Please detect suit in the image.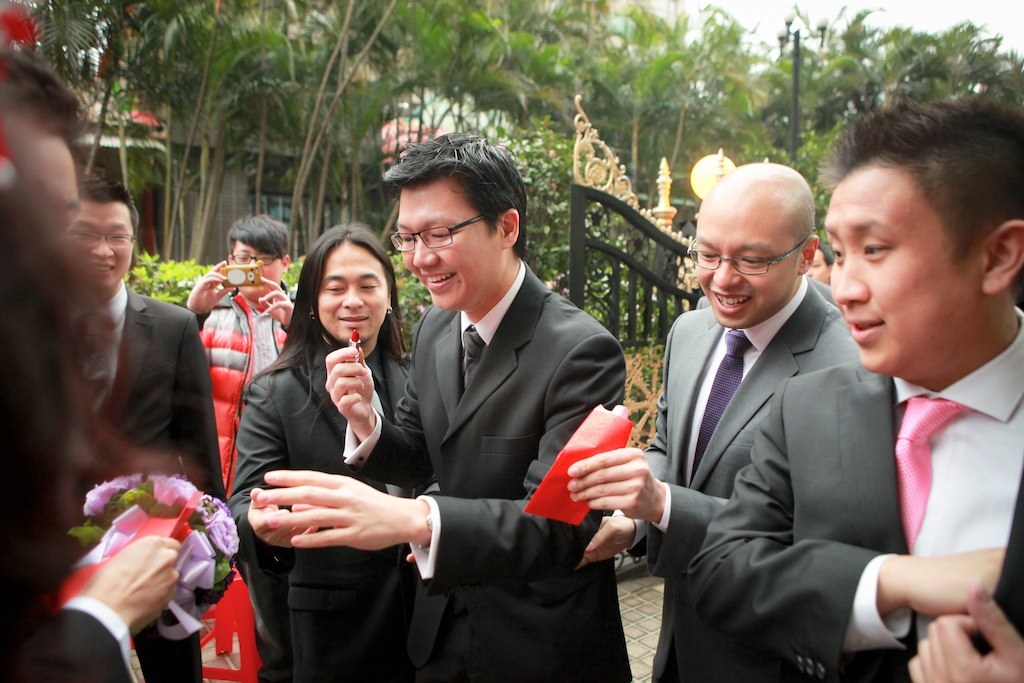
345,257,634,682.
